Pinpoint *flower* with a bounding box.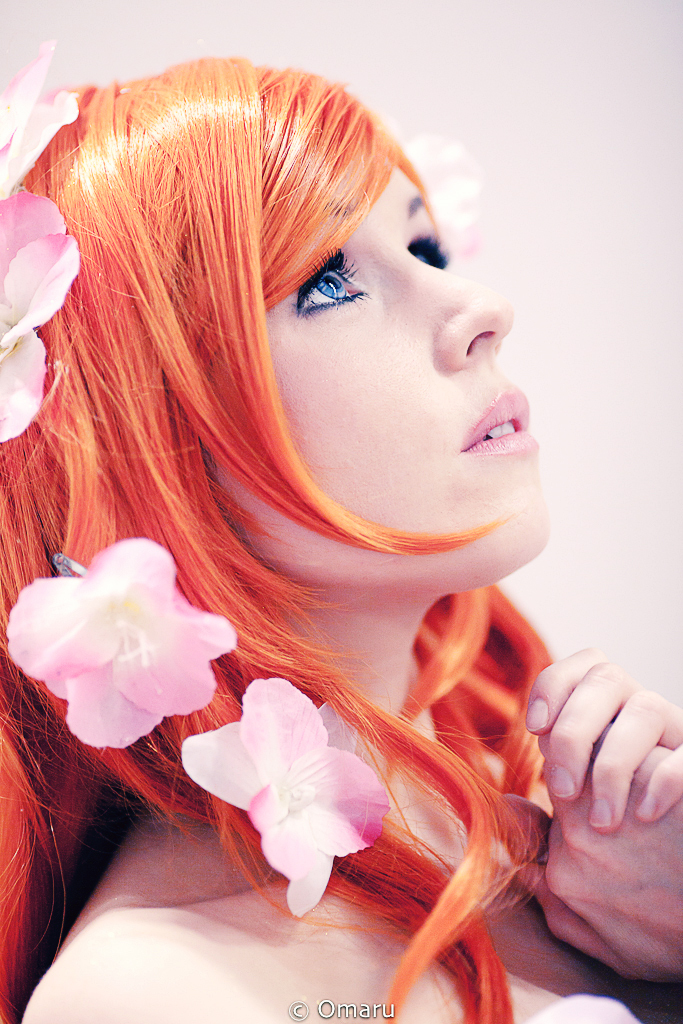
box=[14, 533, 238, 759].
